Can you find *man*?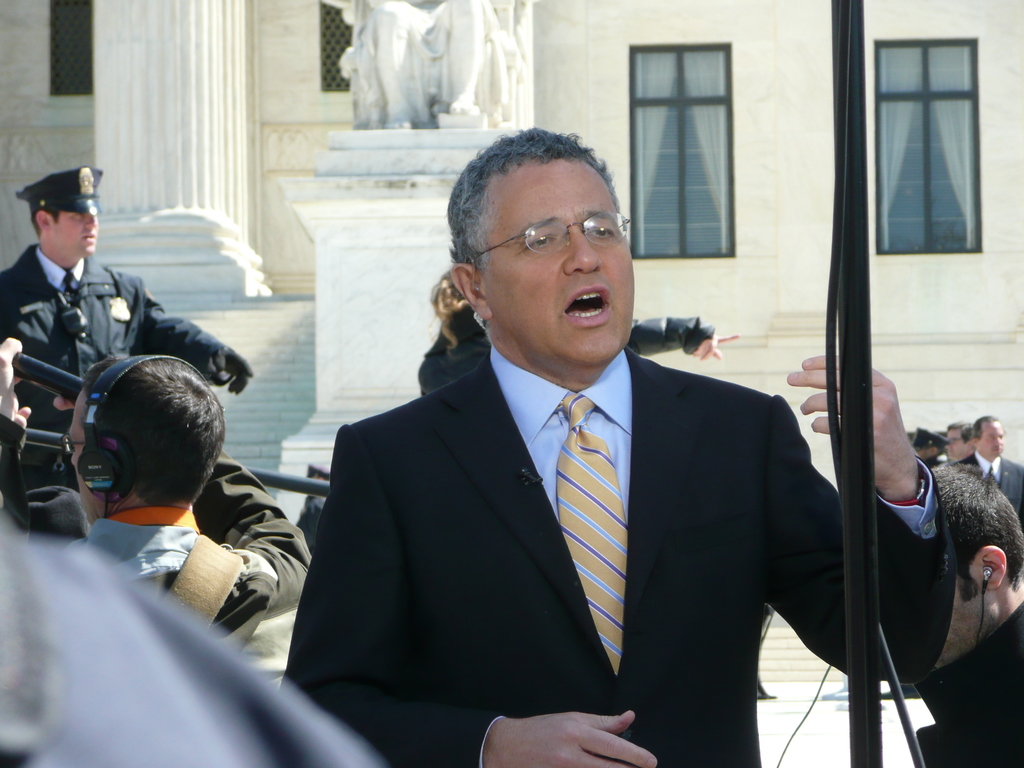
Yes, bounding box: rect(0, 336, 314, 651).
